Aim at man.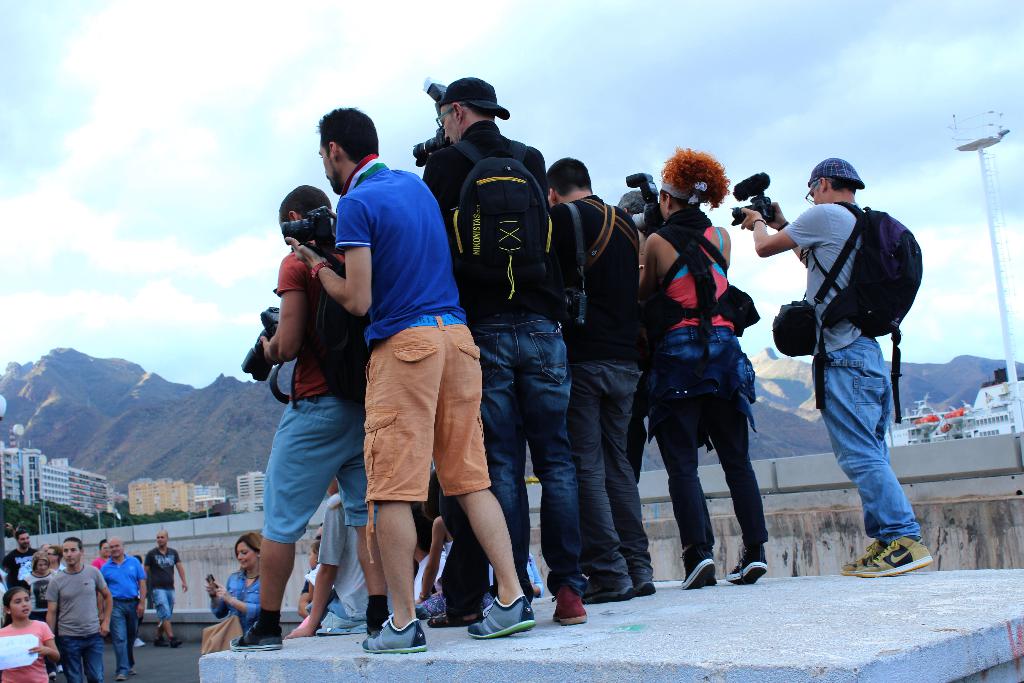
Aimed at 614/192/659/481.
